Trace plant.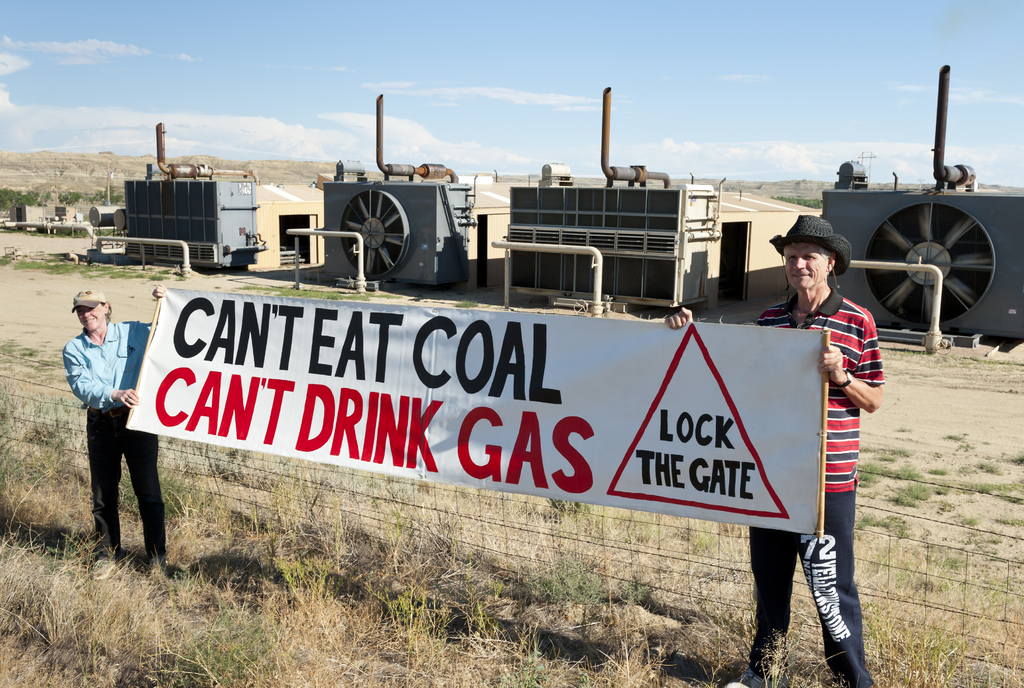
Traced to 0:253:10:267.
